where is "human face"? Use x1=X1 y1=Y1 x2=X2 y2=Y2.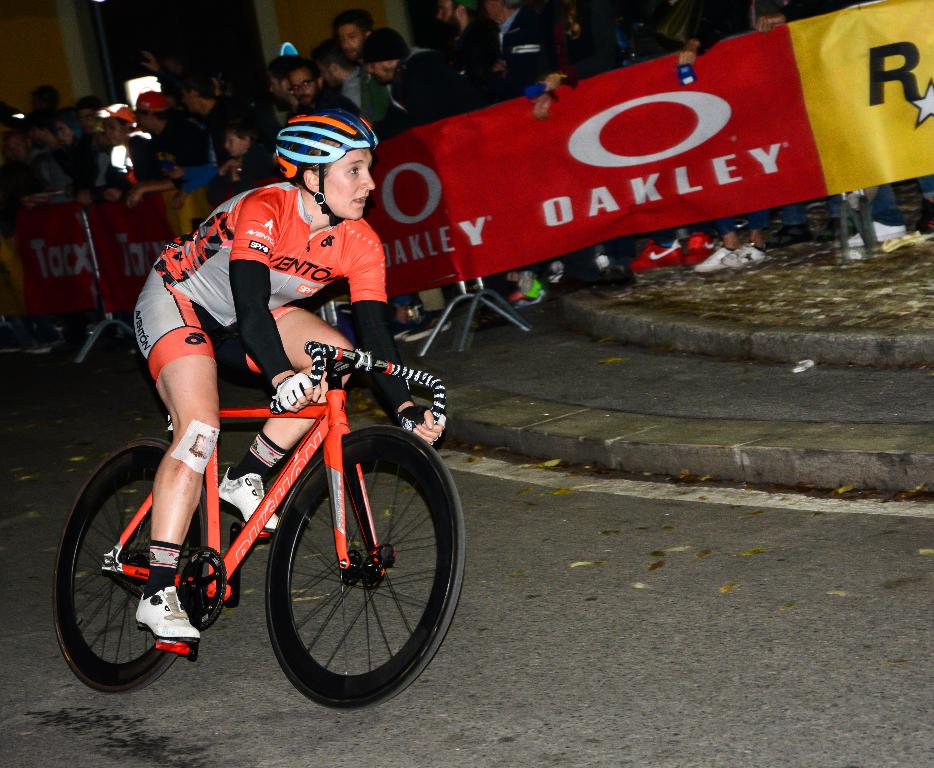
x1=340 y1=25 x2=370 y2=60.
